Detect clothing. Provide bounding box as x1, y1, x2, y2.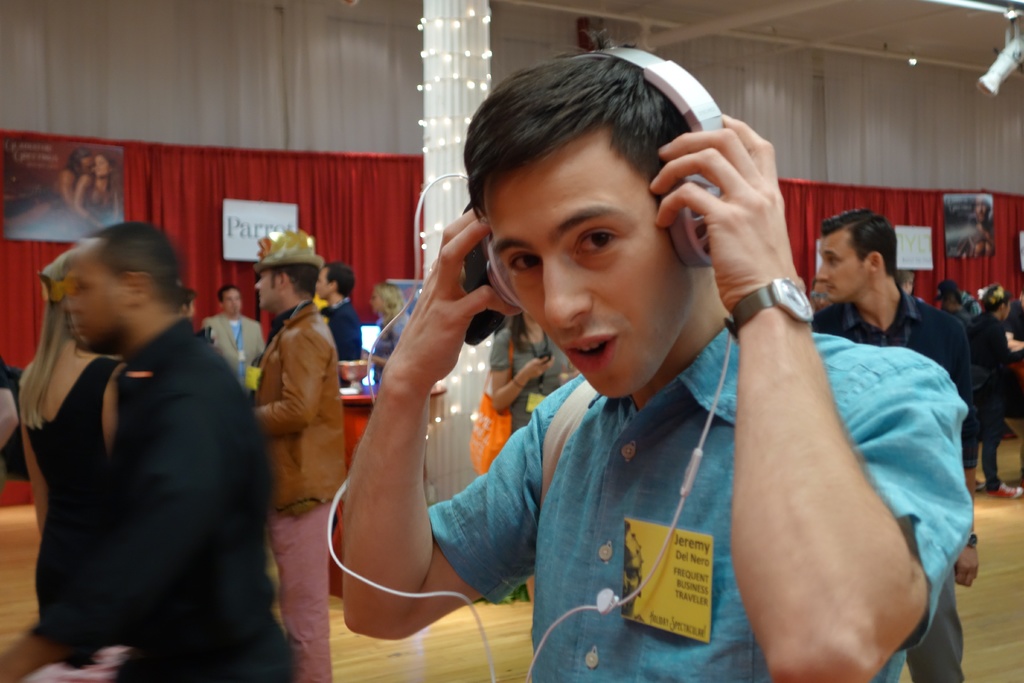
31, 317, 291, 680.
